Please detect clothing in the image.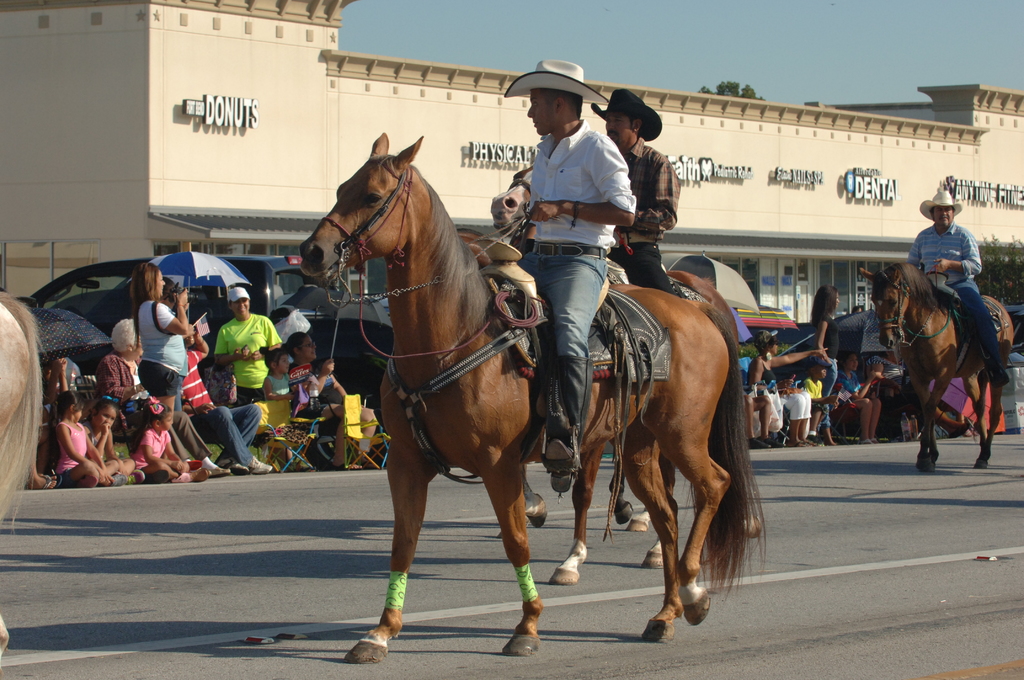
95,430,124,490.
